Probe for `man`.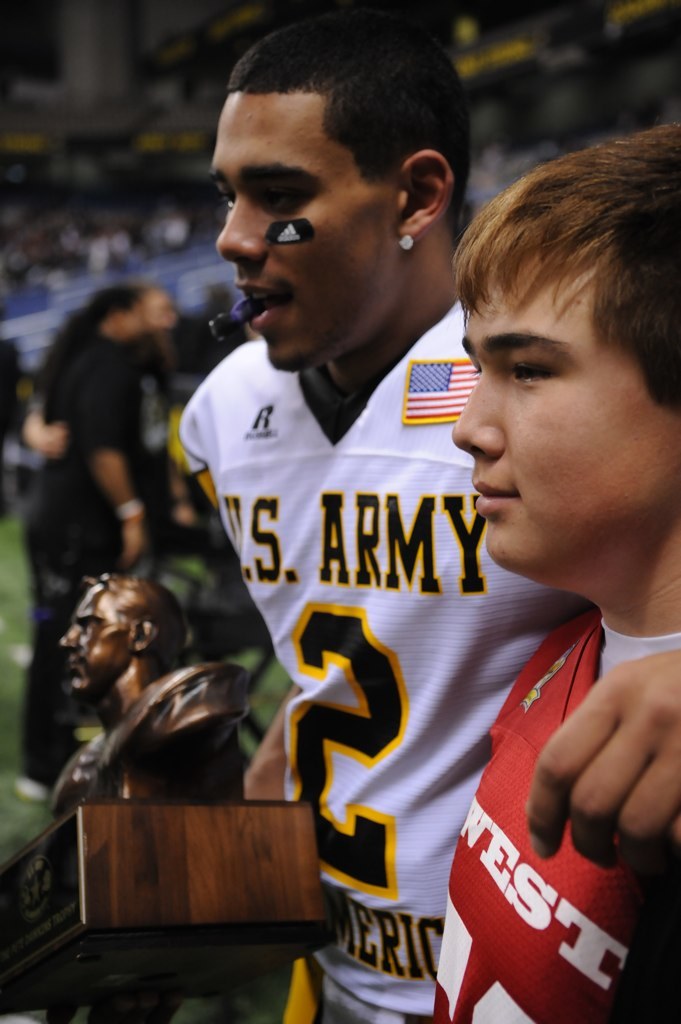
Probe result: 147 44 602 963.
